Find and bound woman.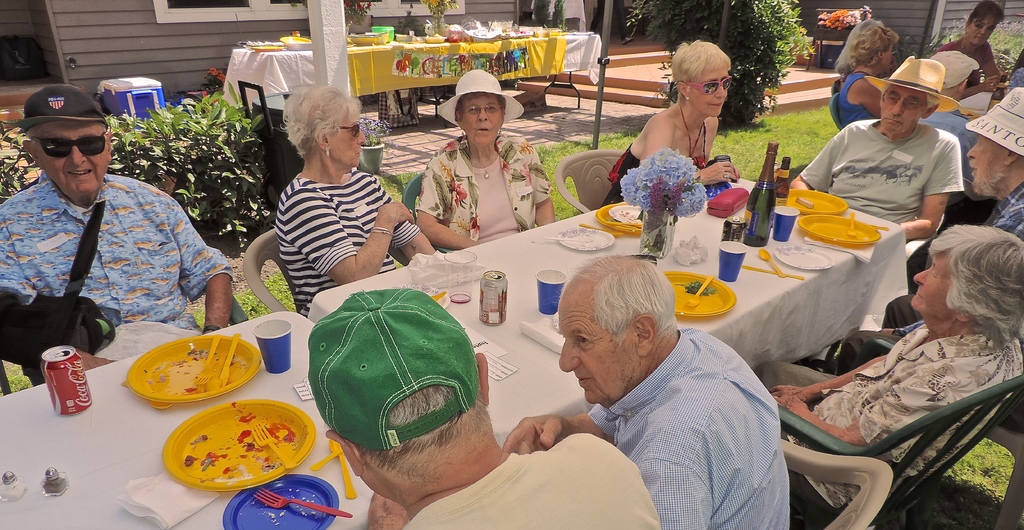
Bound: {"x1": 793, "y1": 187, "x2": 1004, "y2": 517}.
